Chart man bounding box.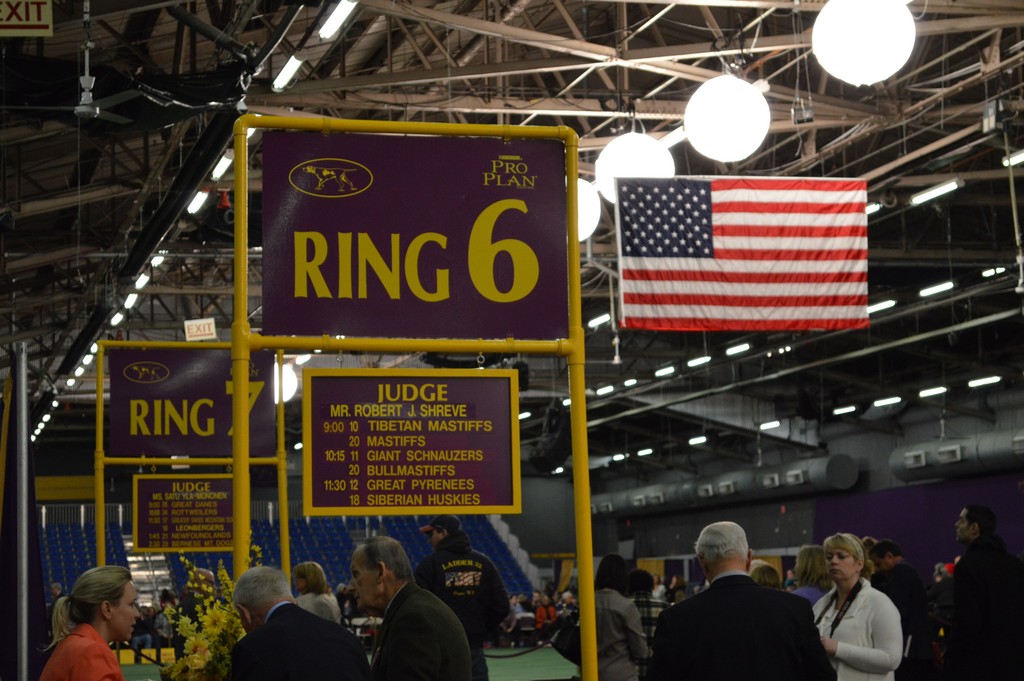
Charted: [x1=45, y1=579, x2=69, y2=604].
